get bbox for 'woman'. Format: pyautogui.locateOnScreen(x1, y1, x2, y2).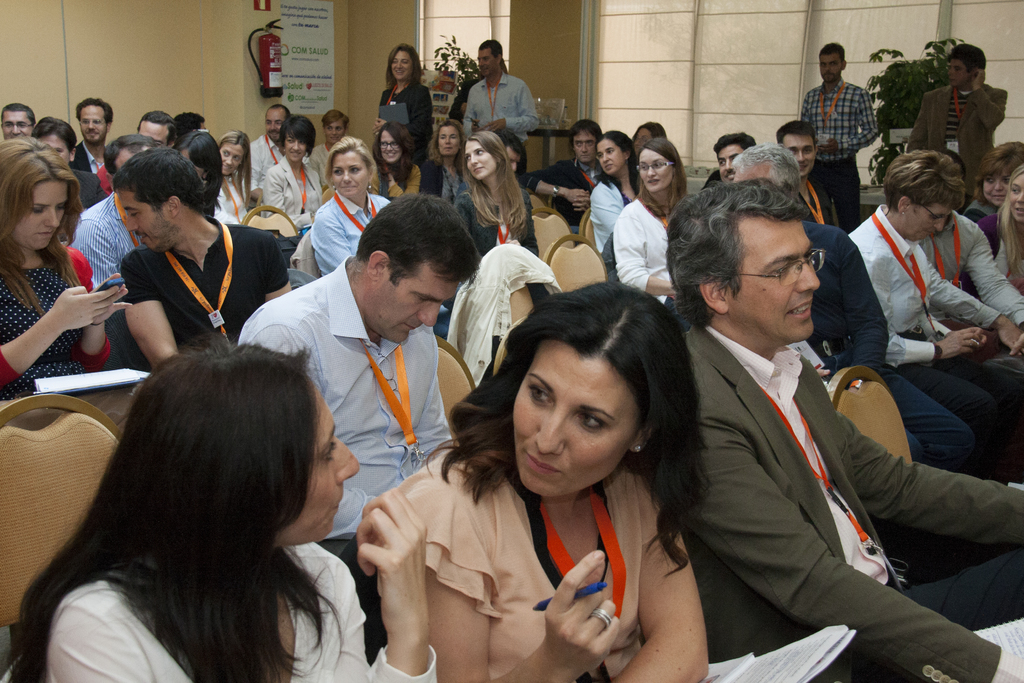
pyautogui.locateOnScreen(957, 163, 1023, 309).
